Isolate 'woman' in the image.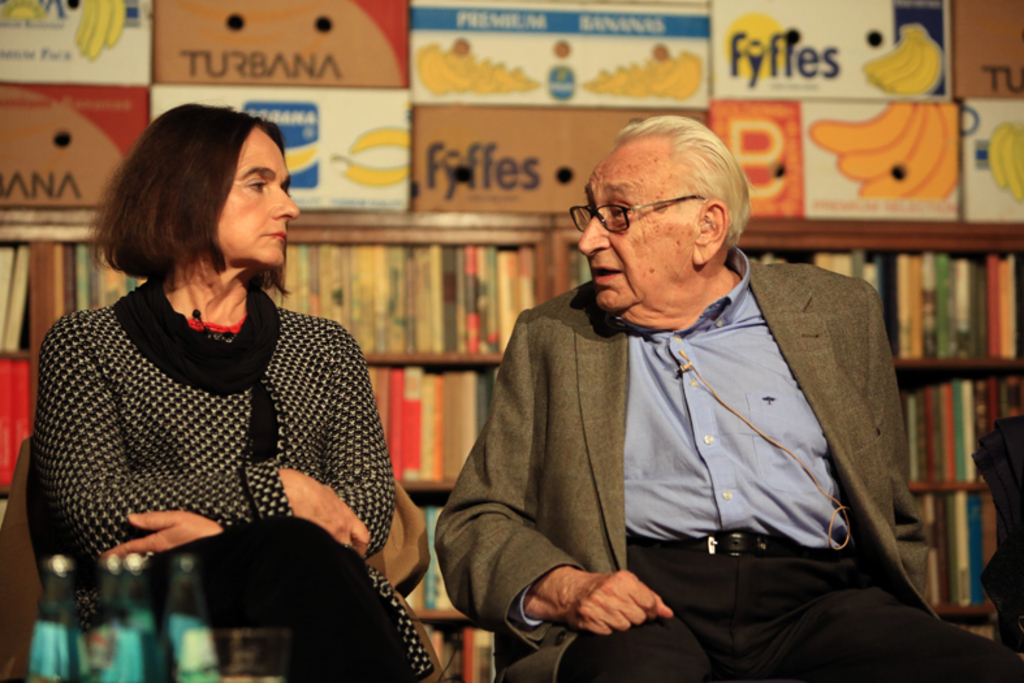
Isolated region: 33 107 445 682.
